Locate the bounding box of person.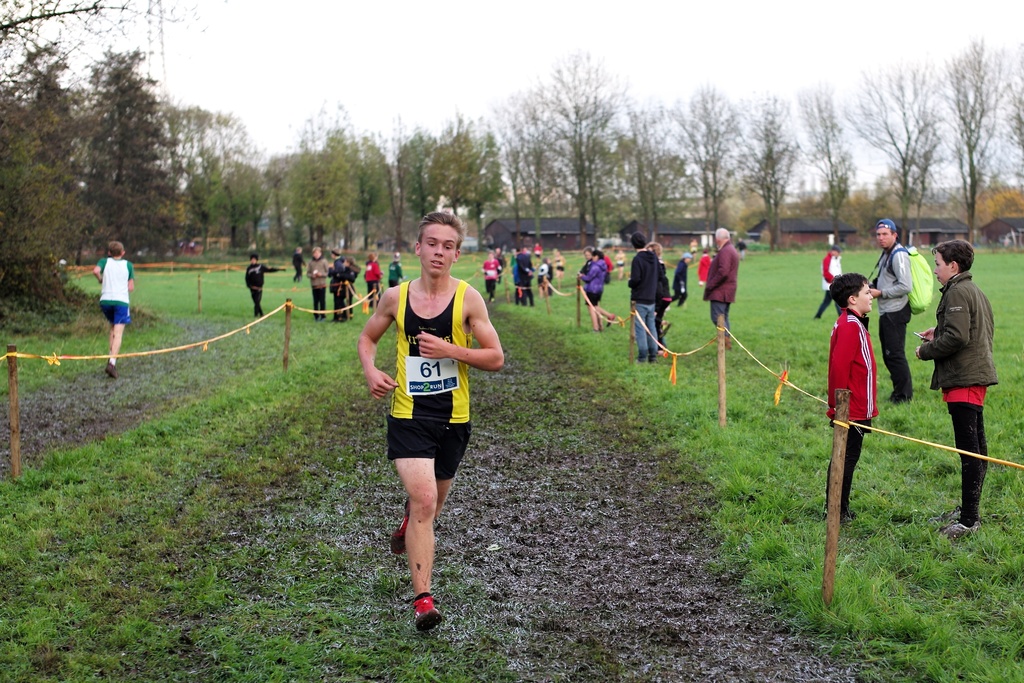
Bounding box: 814,244,847,318.
